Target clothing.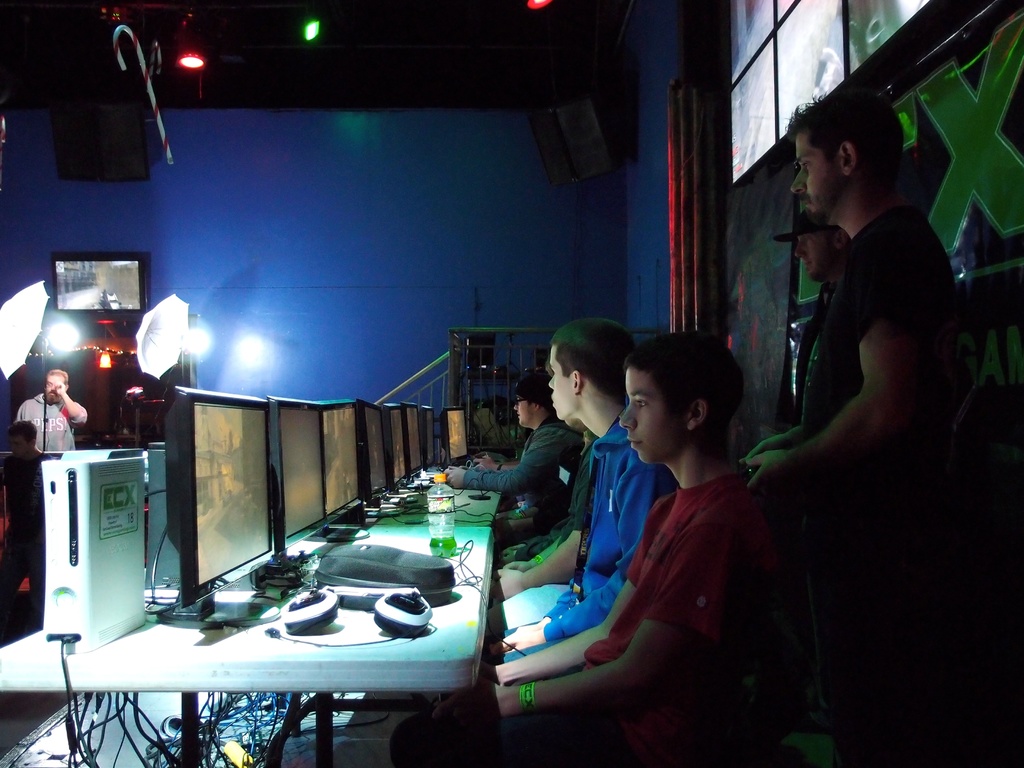
Target region: (x1=389, y1=468, x2=775, y2=767).
